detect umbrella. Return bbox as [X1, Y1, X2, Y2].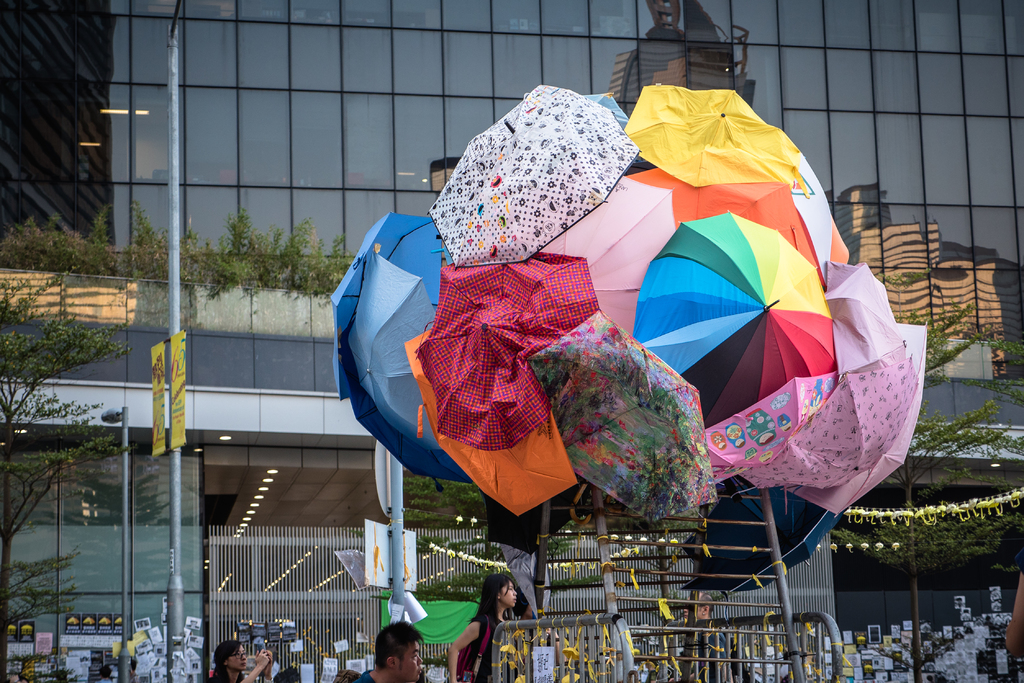
[345, 249, 436, 461].
